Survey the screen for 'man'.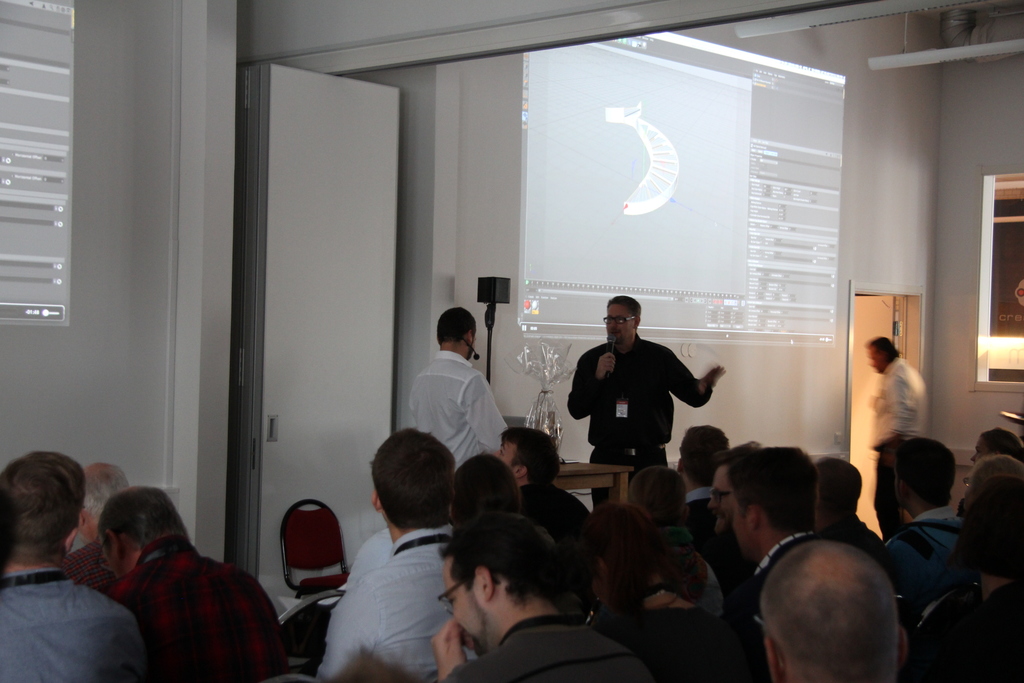
Survey found: box=[411, 308, 511, 466].
